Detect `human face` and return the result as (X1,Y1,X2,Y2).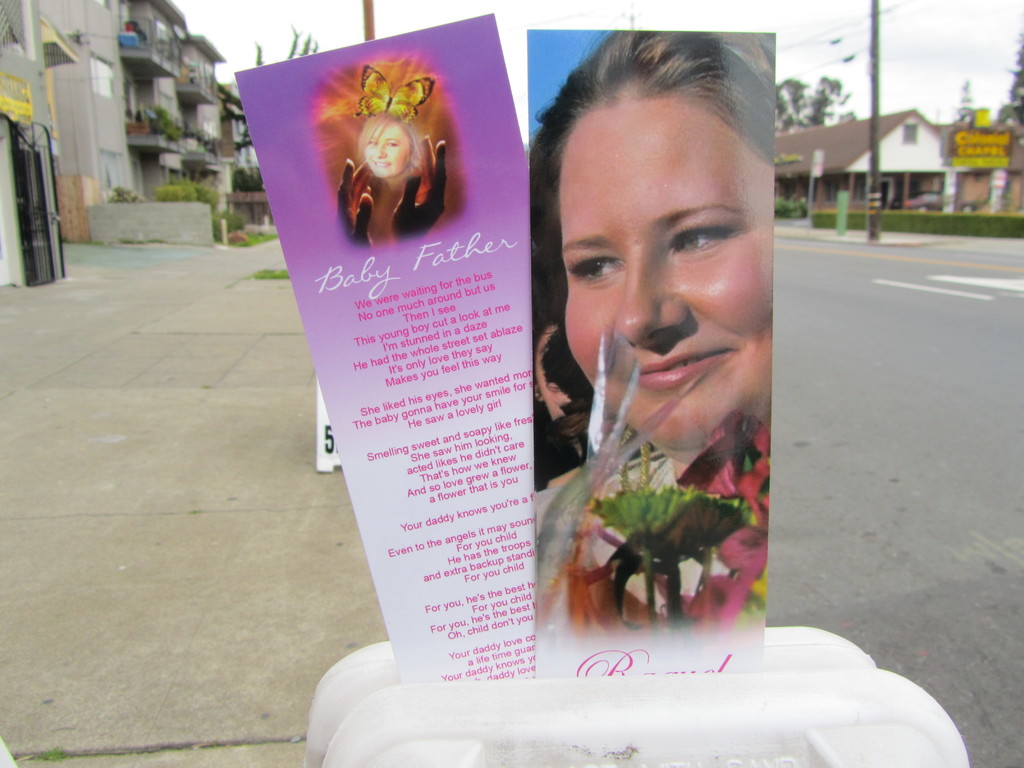
(566,102,771,442).
